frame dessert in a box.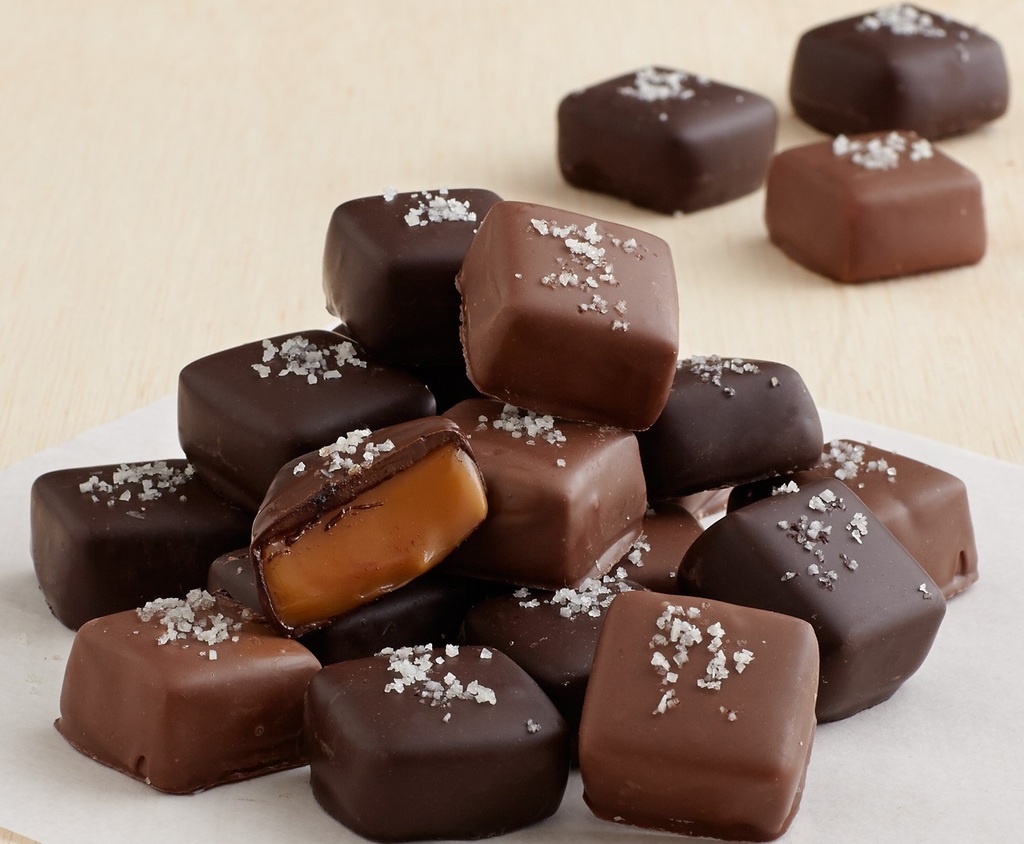
bbox=[621, 492, 707, 589].
